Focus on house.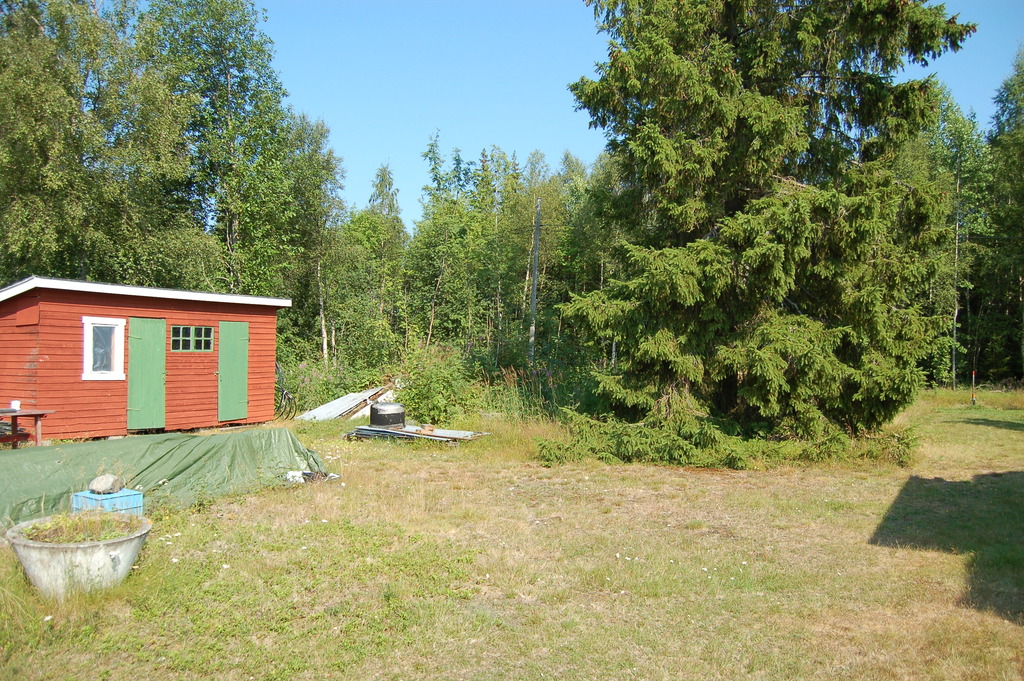
Focused at 0, 269, 304, 429.
